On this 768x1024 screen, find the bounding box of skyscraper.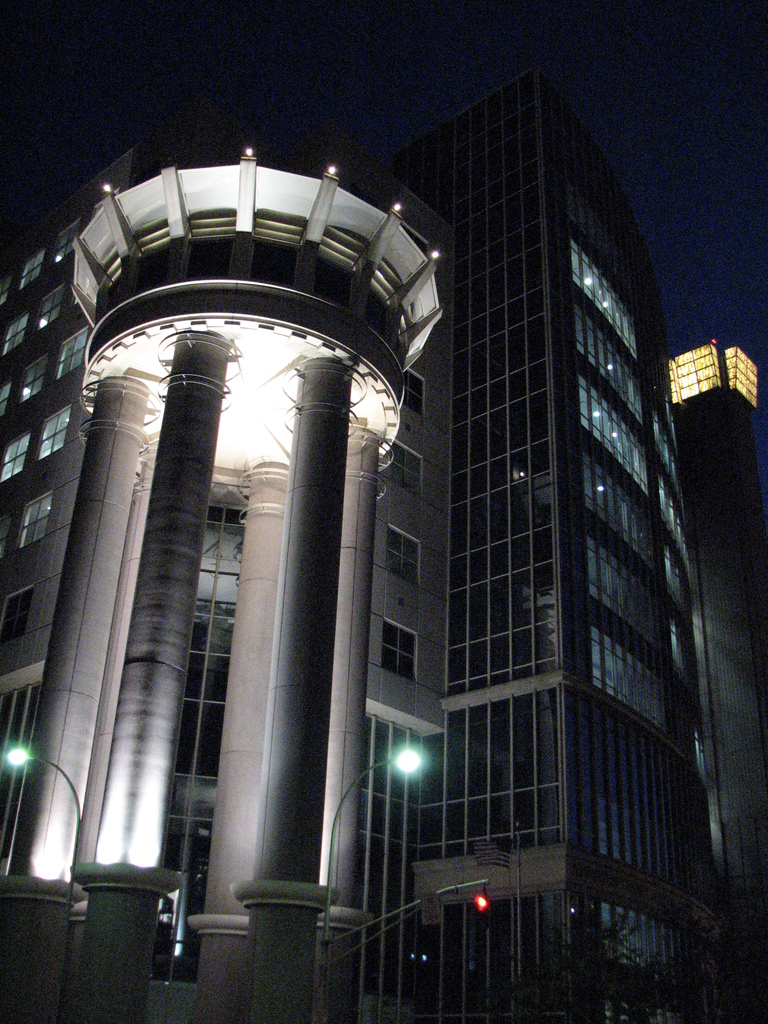
Bounding box: BBox(0, 73, 741, 1020).
